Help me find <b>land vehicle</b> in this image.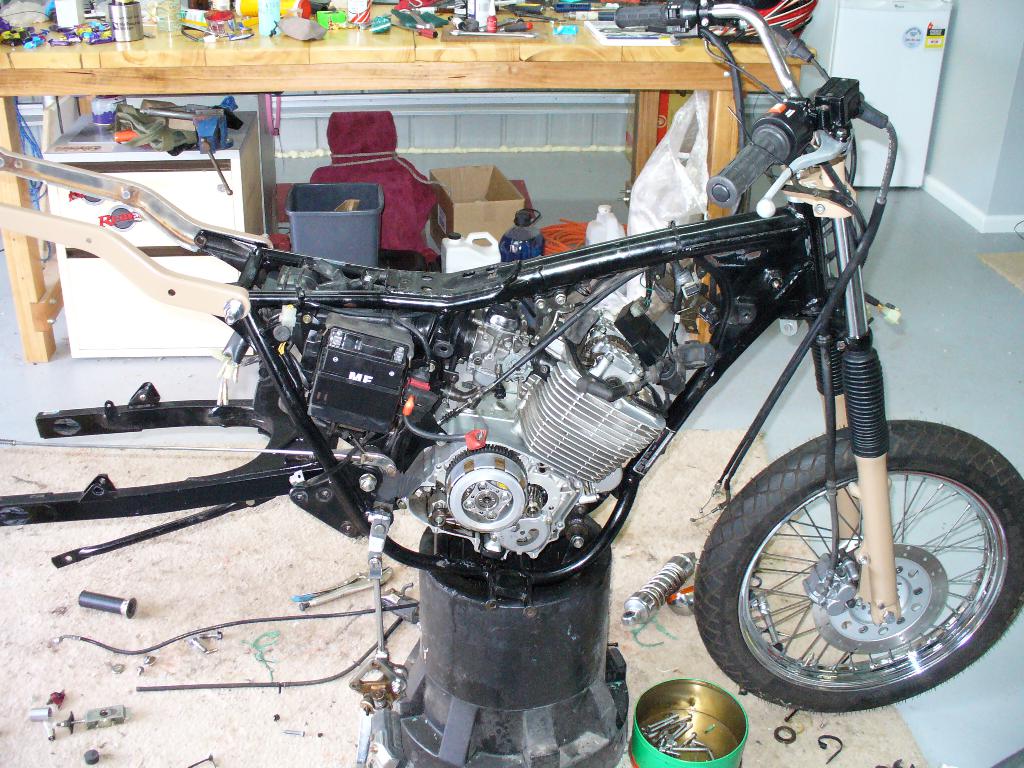
Found it: [73, 29, 1011, 762].
